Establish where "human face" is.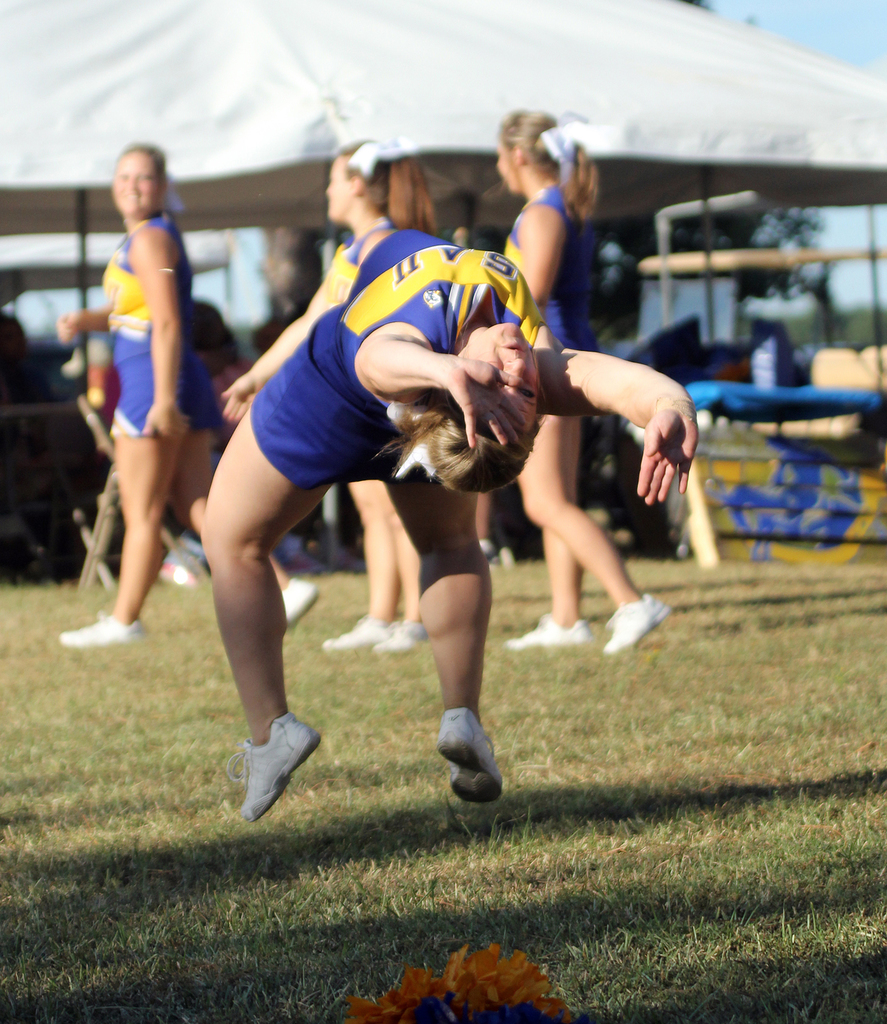
Established at select_region(327, 160, 355, 222).
